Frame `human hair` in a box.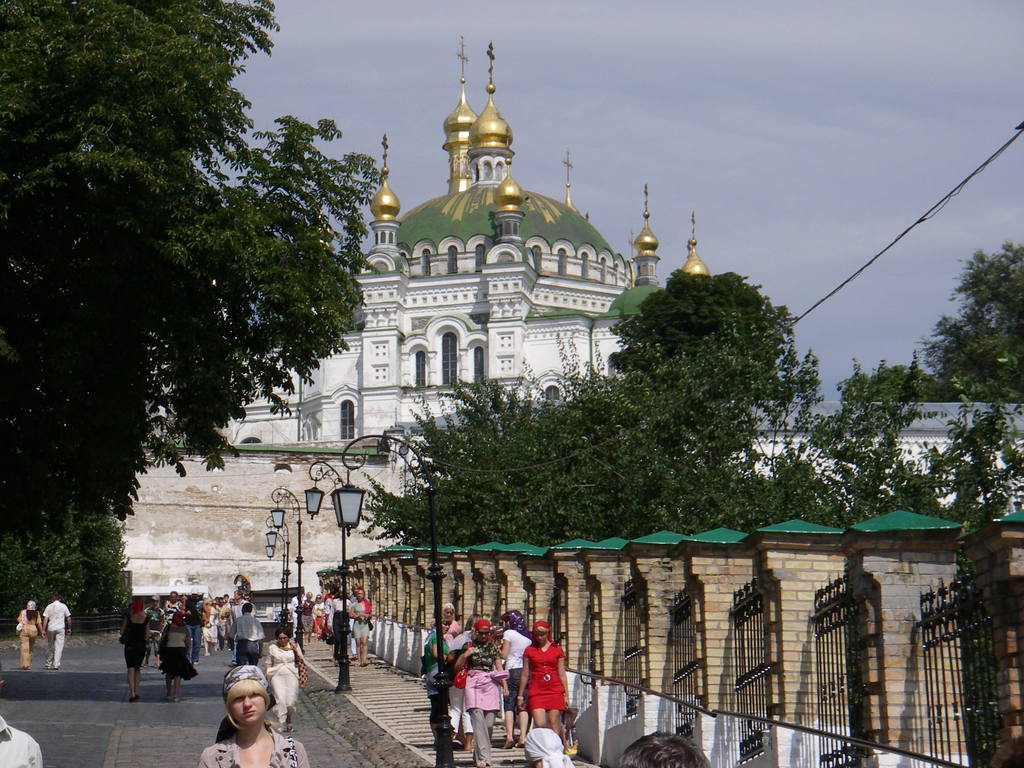
(left=618, top=730, right=711, bottom=767).
